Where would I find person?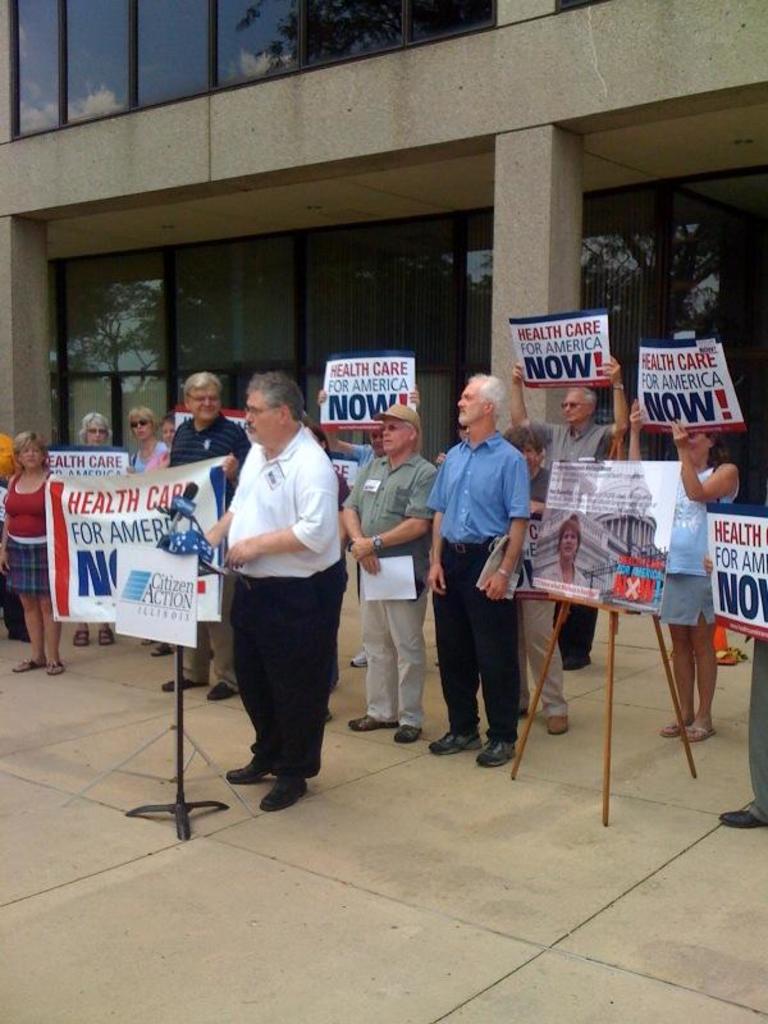
At left=623, top=367, right=765, bottom=741.
